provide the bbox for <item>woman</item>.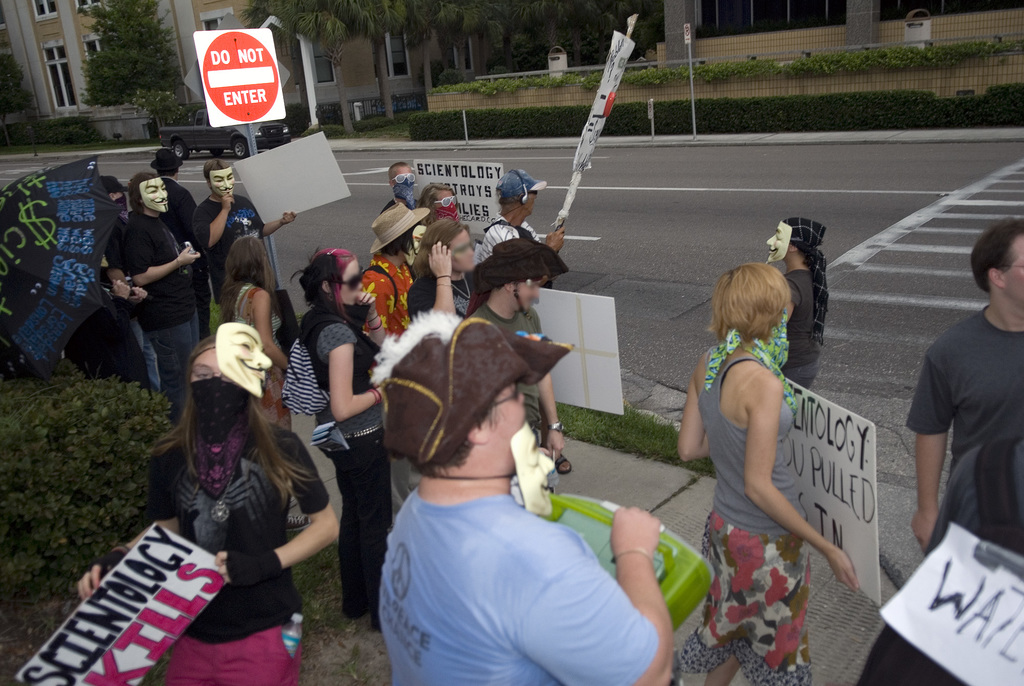
region(285, 243, 392, 632).
